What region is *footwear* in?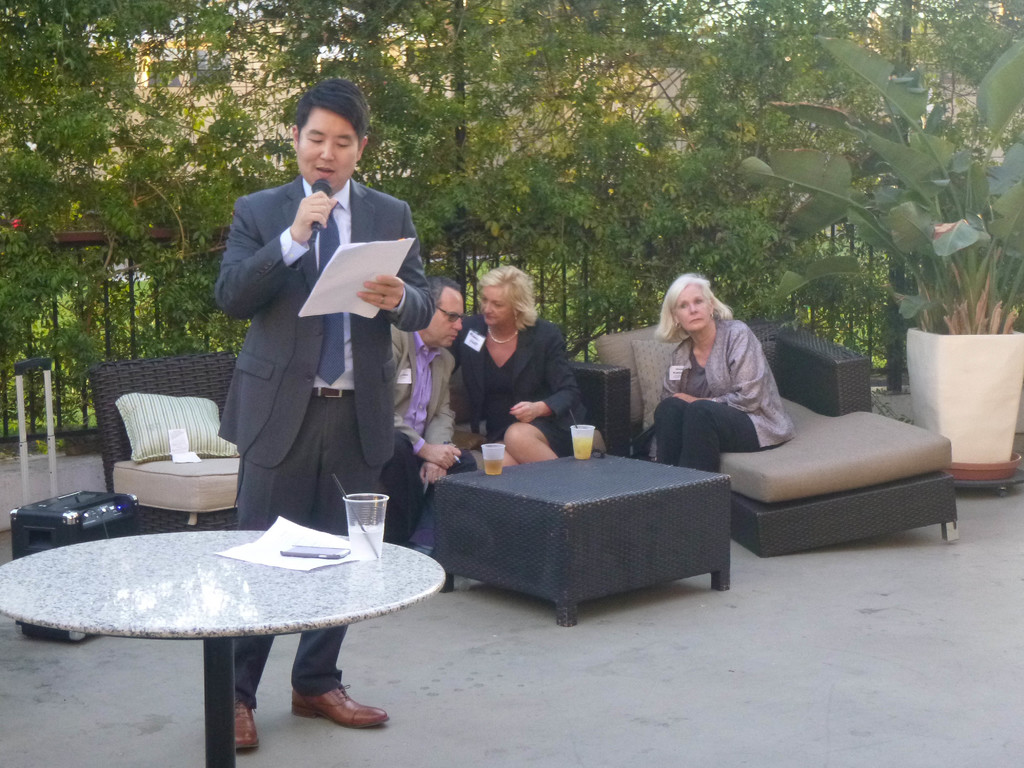
234:700:263:750.
